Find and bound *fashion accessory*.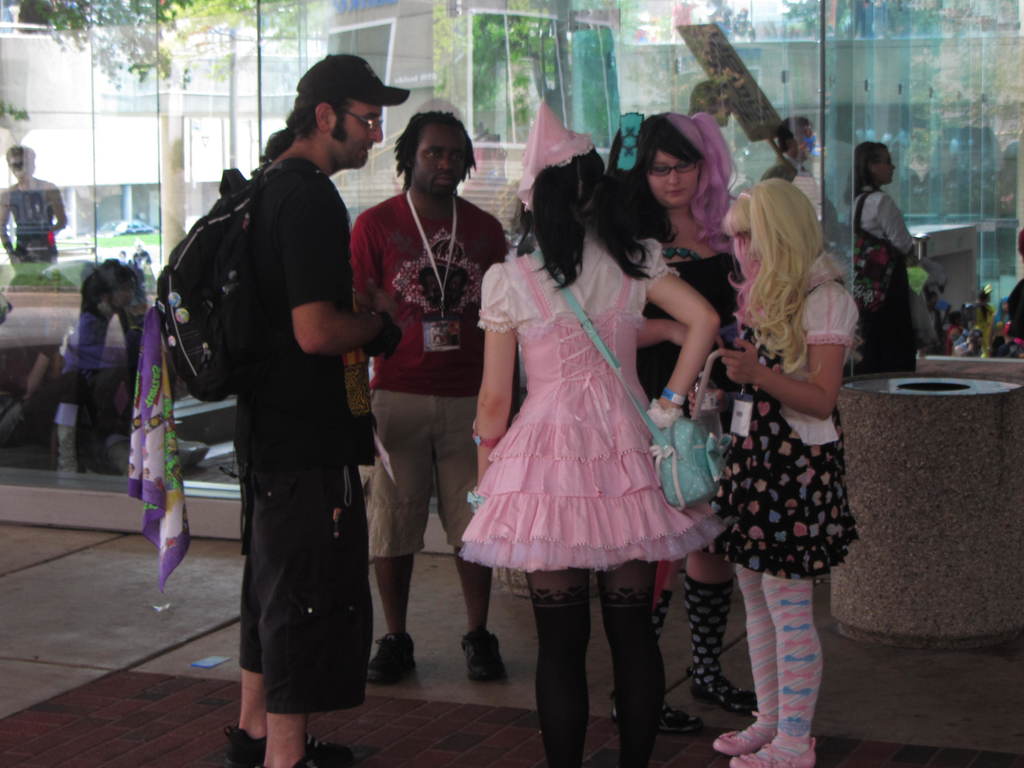
Bound: region(609, 698, 698, 733).
